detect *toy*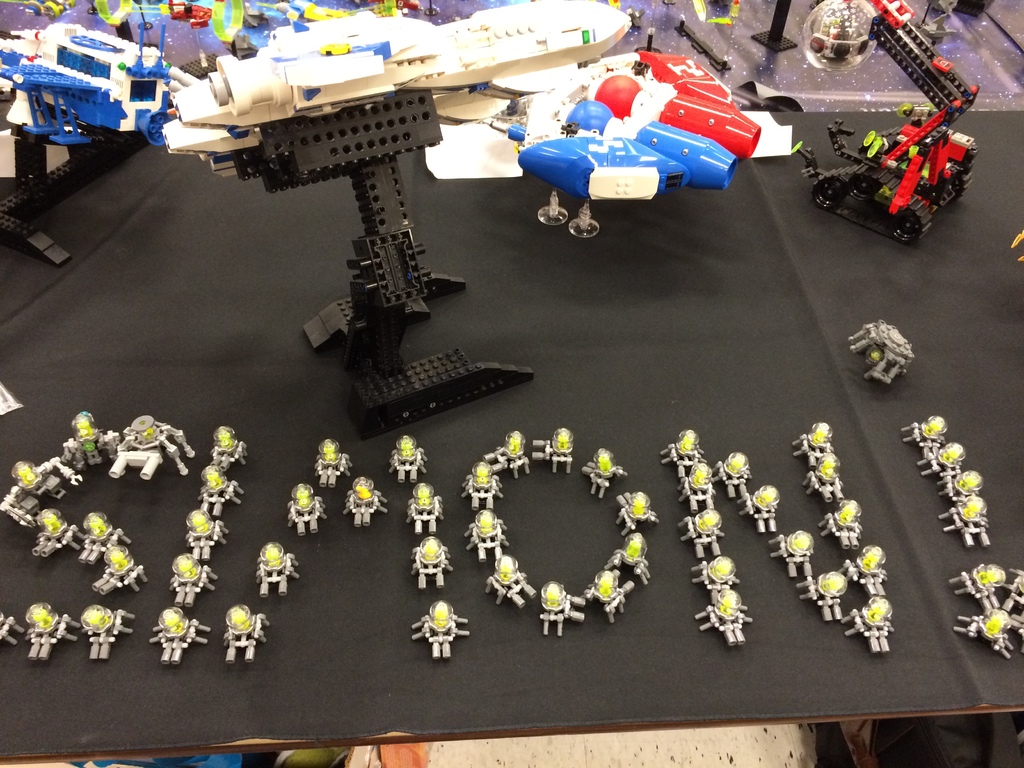
box(92, 544, 147, 598)
